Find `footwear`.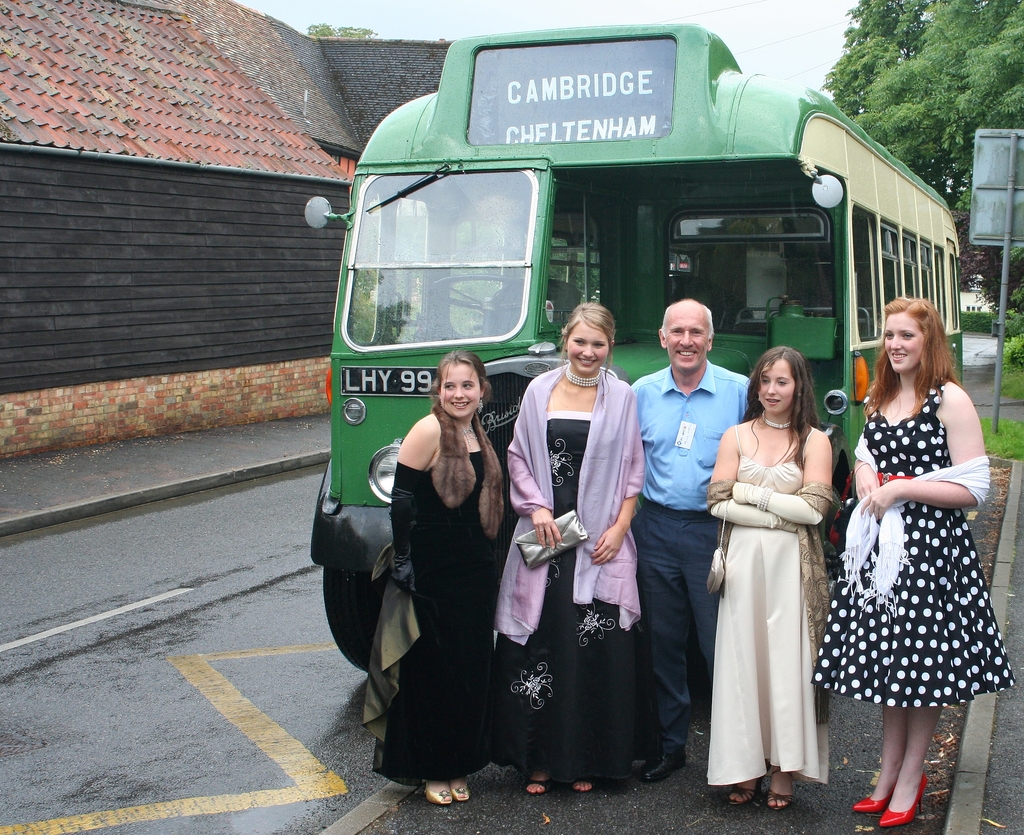
[766, 785, 792, 813].
